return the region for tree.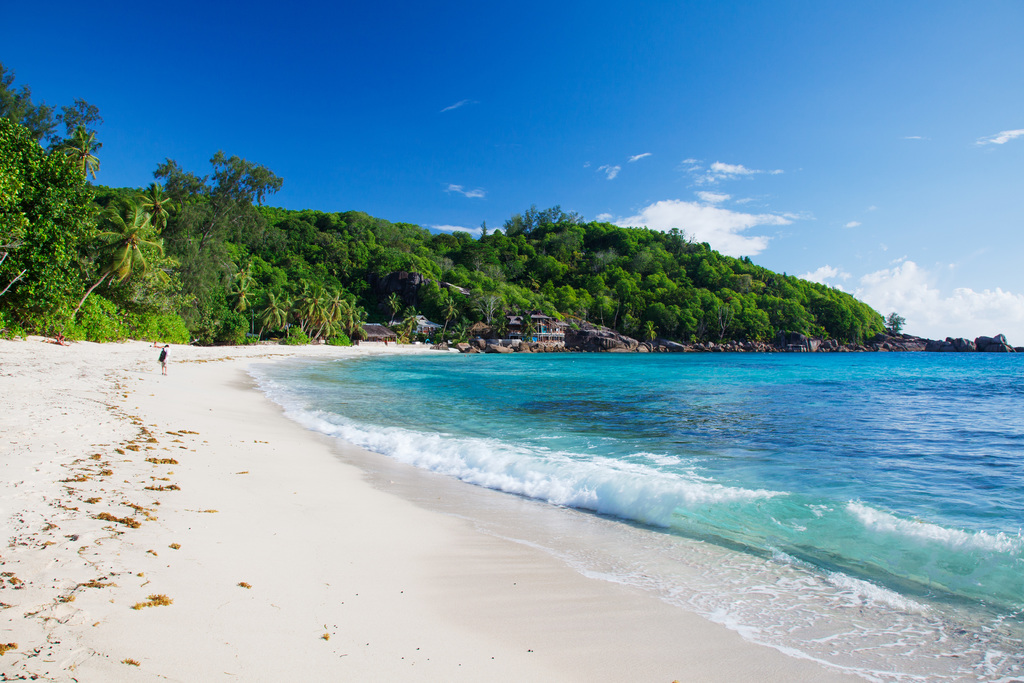
left=881, top=311, right=913, bottom=333.
